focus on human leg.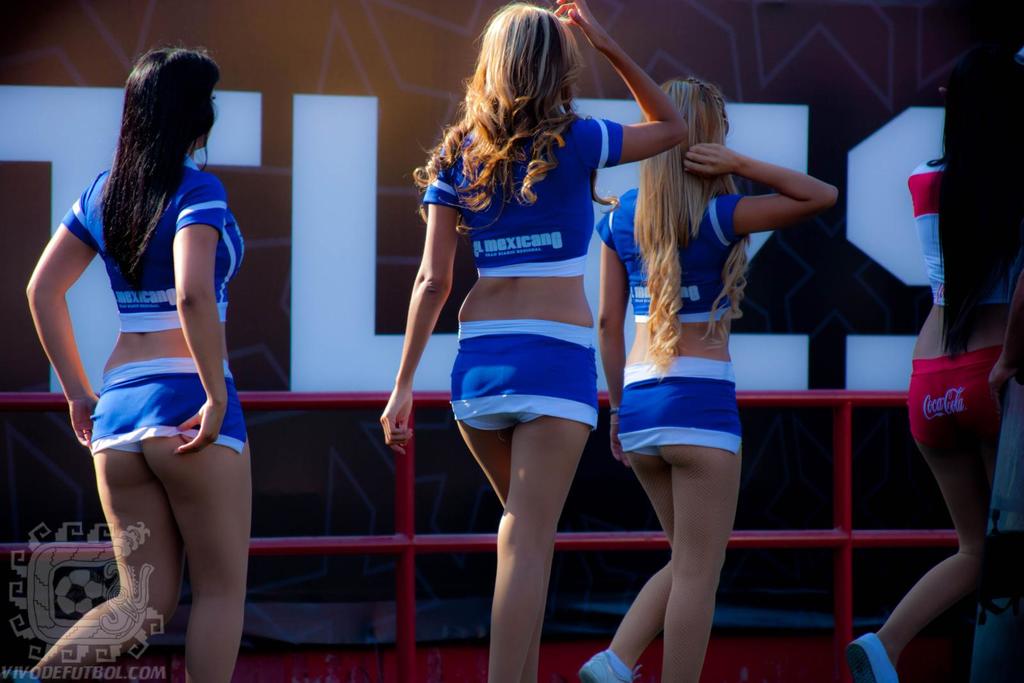
Focused at pyautogui.locateOnScreen(447, 320, 604, 681).
